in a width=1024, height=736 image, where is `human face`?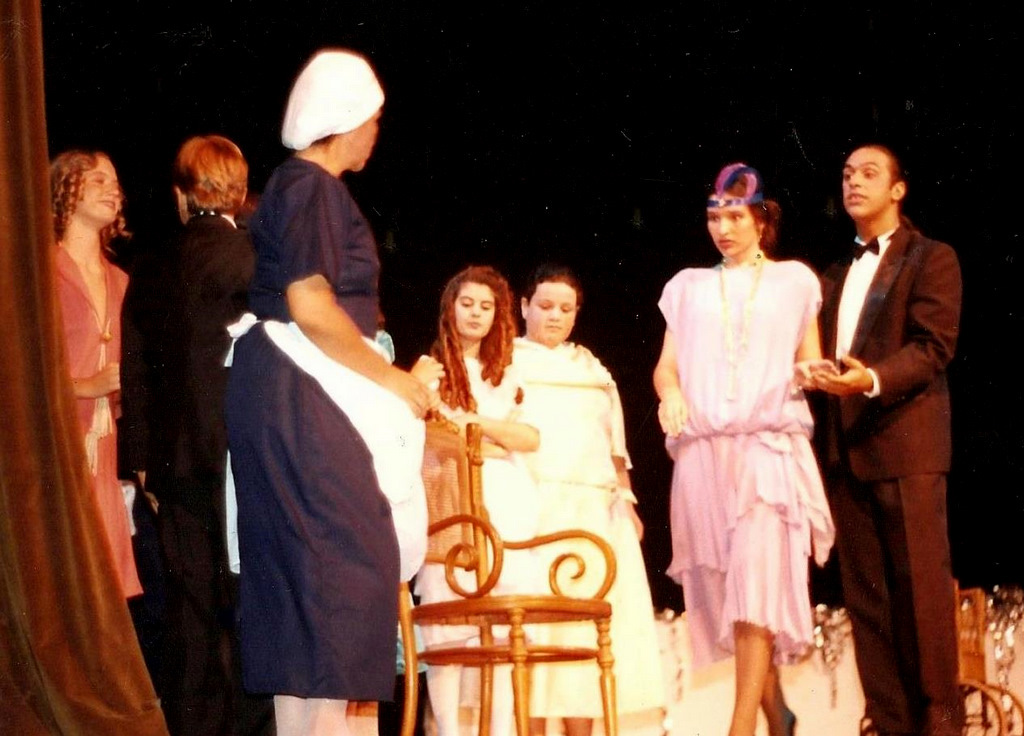
{"left": 82, "top": 157, "right": 123, "bottom": 227}.
